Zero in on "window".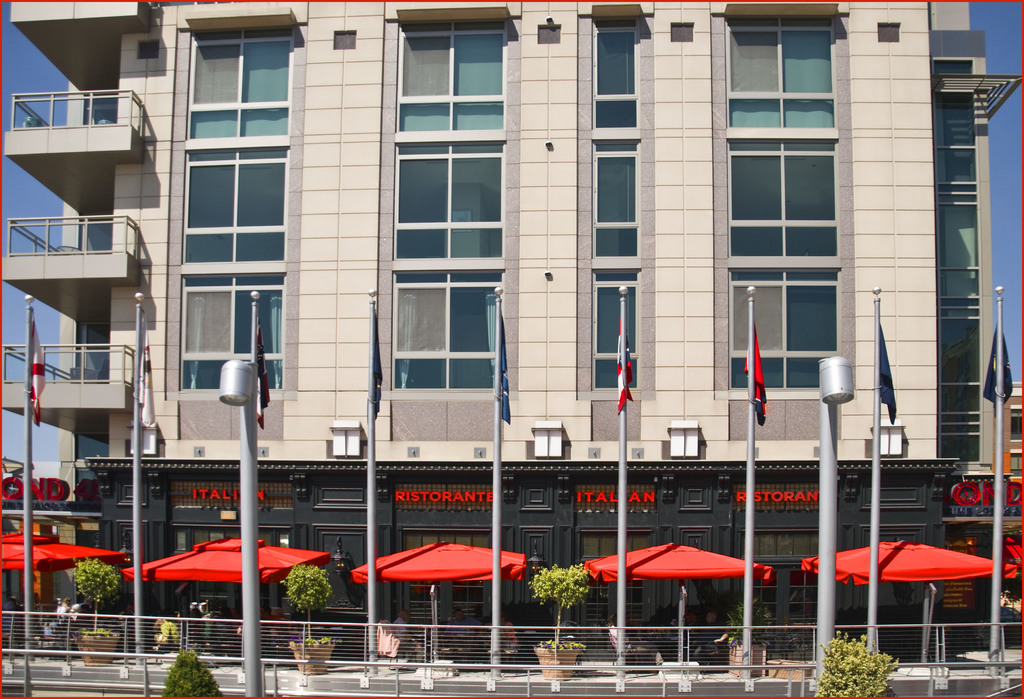
Zeroed in: Rect(593, 272, 638, 387).
